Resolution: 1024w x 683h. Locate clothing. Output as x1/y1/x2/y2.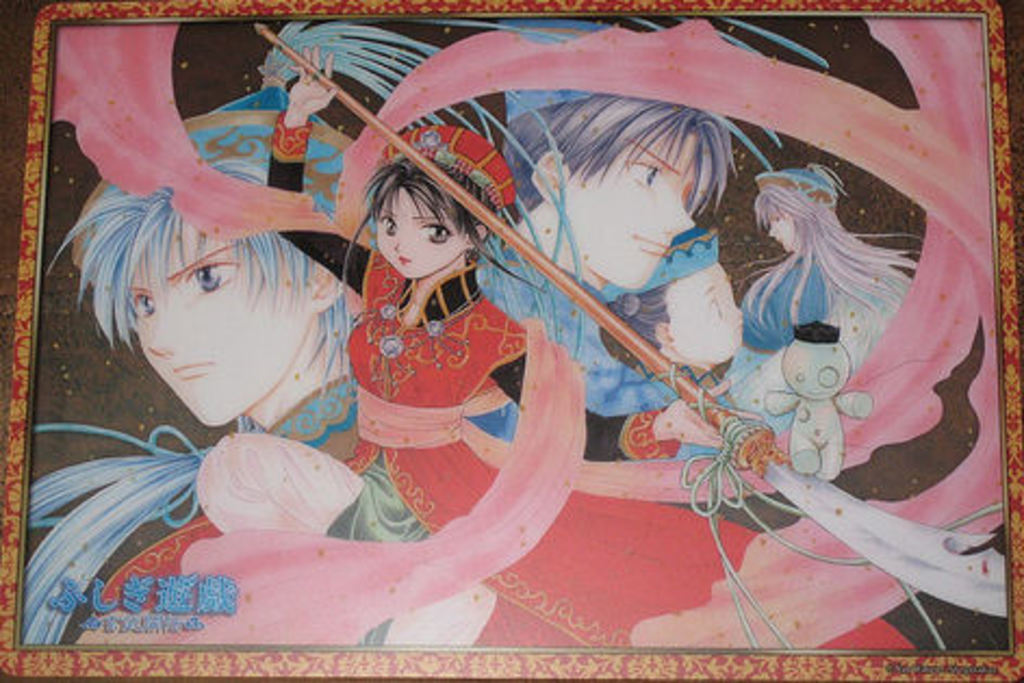
471/228/688/410.
